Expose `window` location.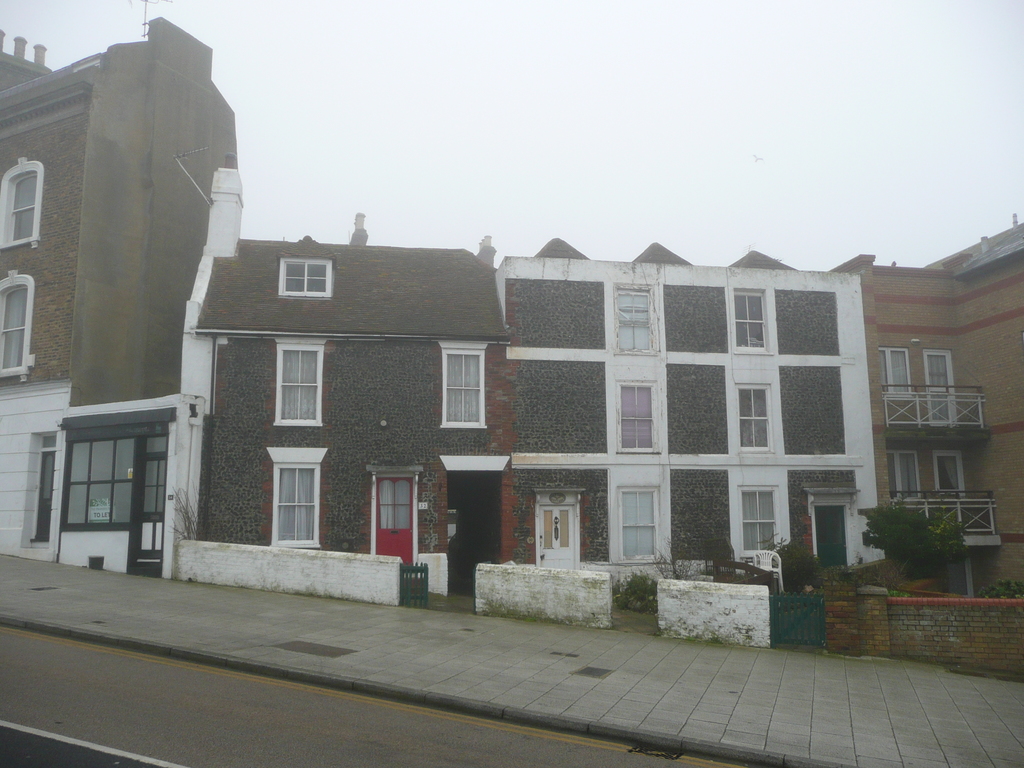
Exposed at (614, 486, 657, 562).
